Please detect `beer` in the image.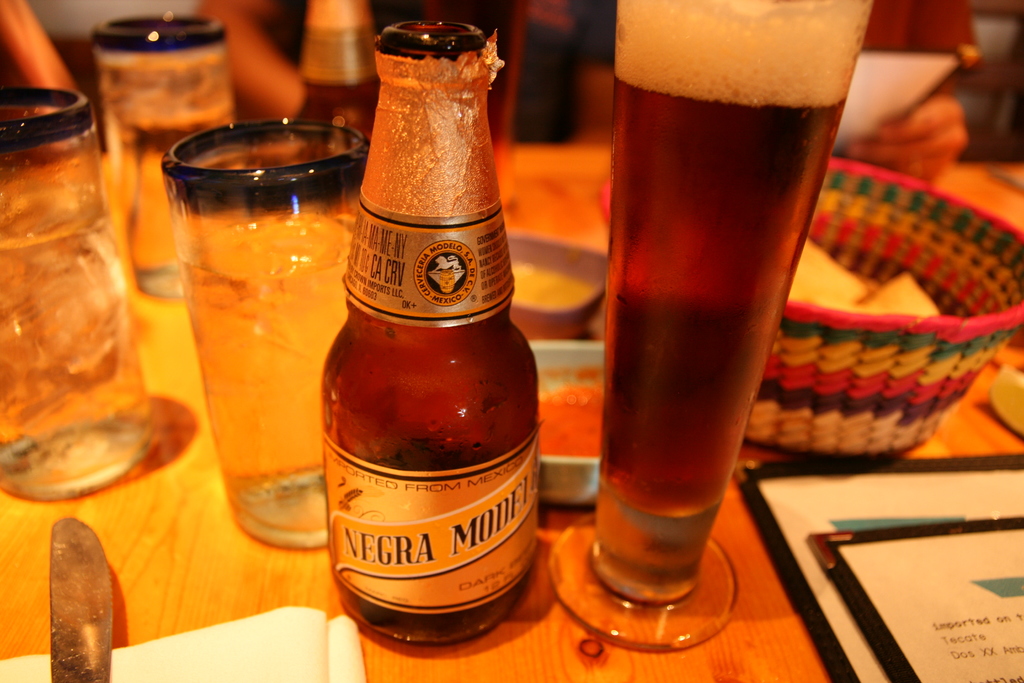
330 19 535 641.
